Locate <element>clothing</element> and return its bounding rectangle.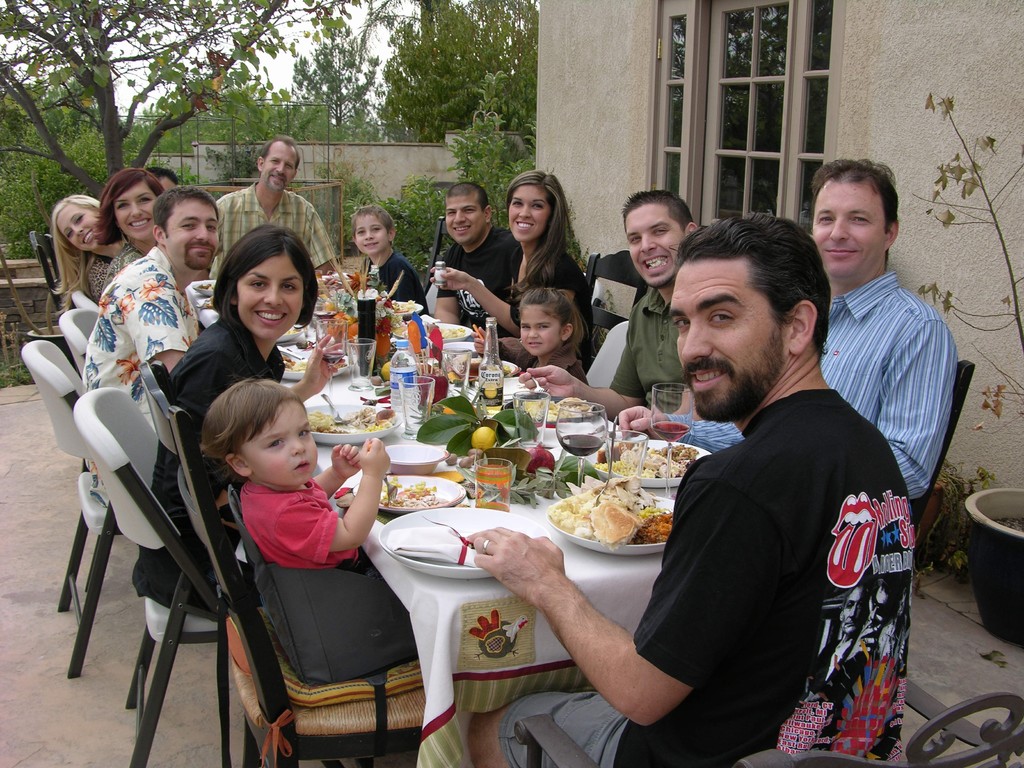
bbox(669, 268, 961, 501).
